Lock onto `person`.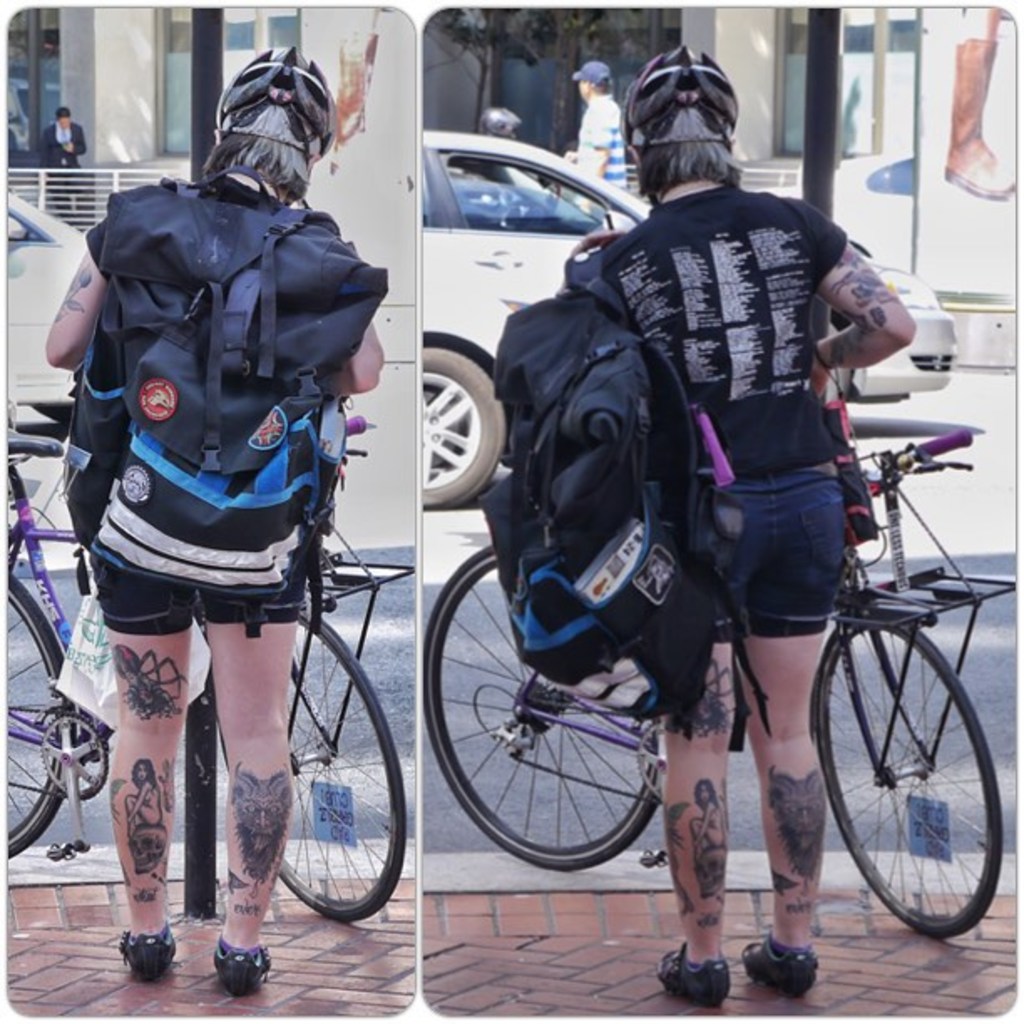
Locked: 947 8 1017 197.
